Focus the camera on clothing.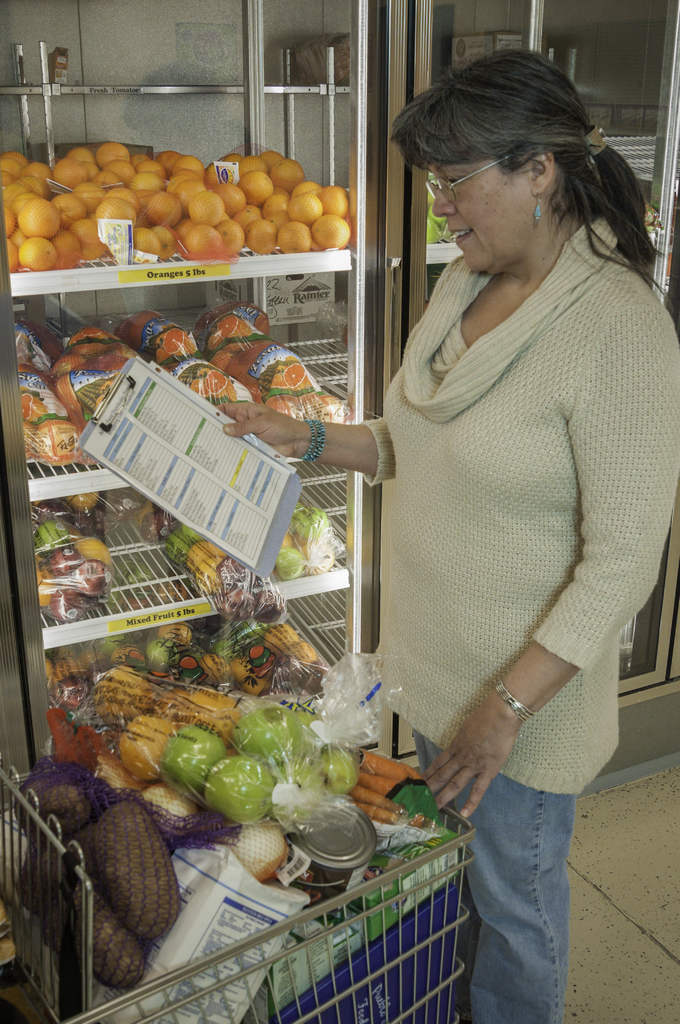
Focus region: region(359, 215, 679, 1023).
